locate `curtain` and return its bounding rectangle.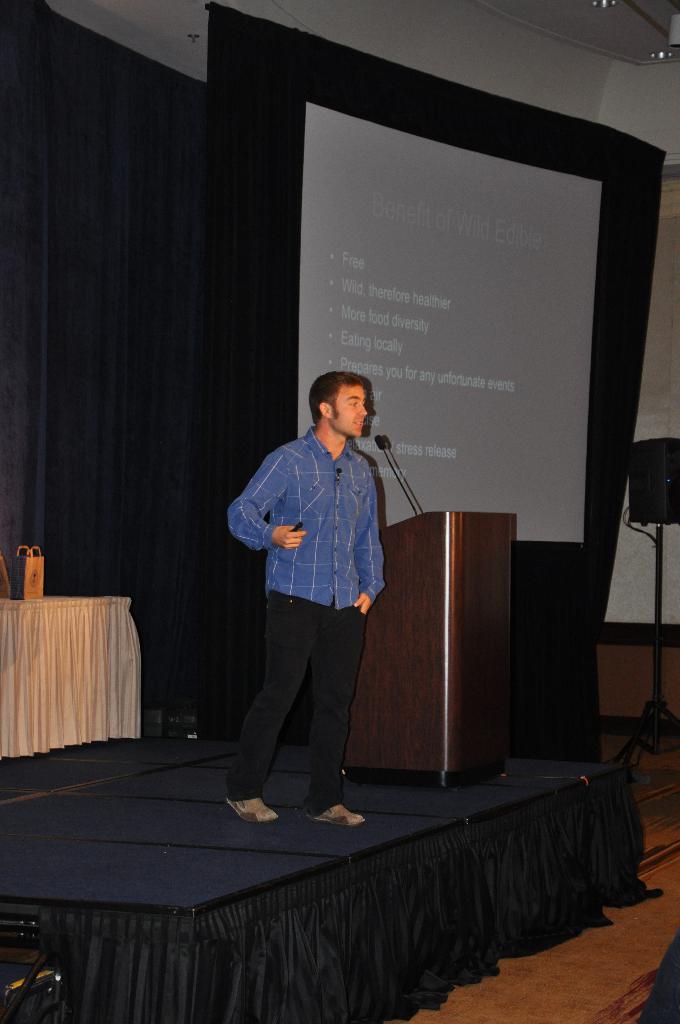
[left=203, top=0, right=672, bottom=730].
